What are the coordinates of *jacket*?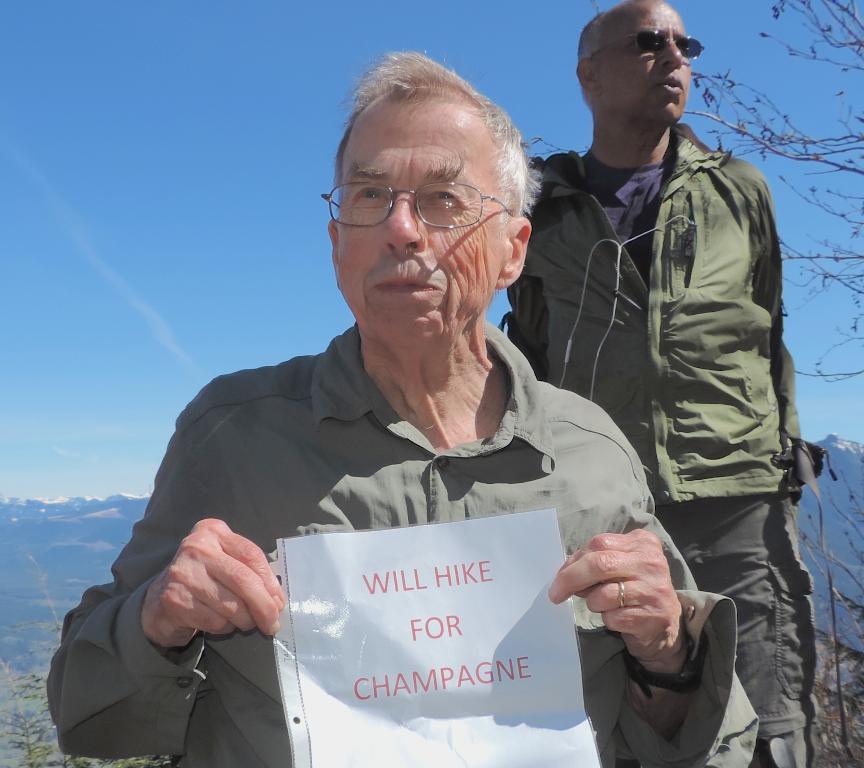
(515, 119, 808, 495).
